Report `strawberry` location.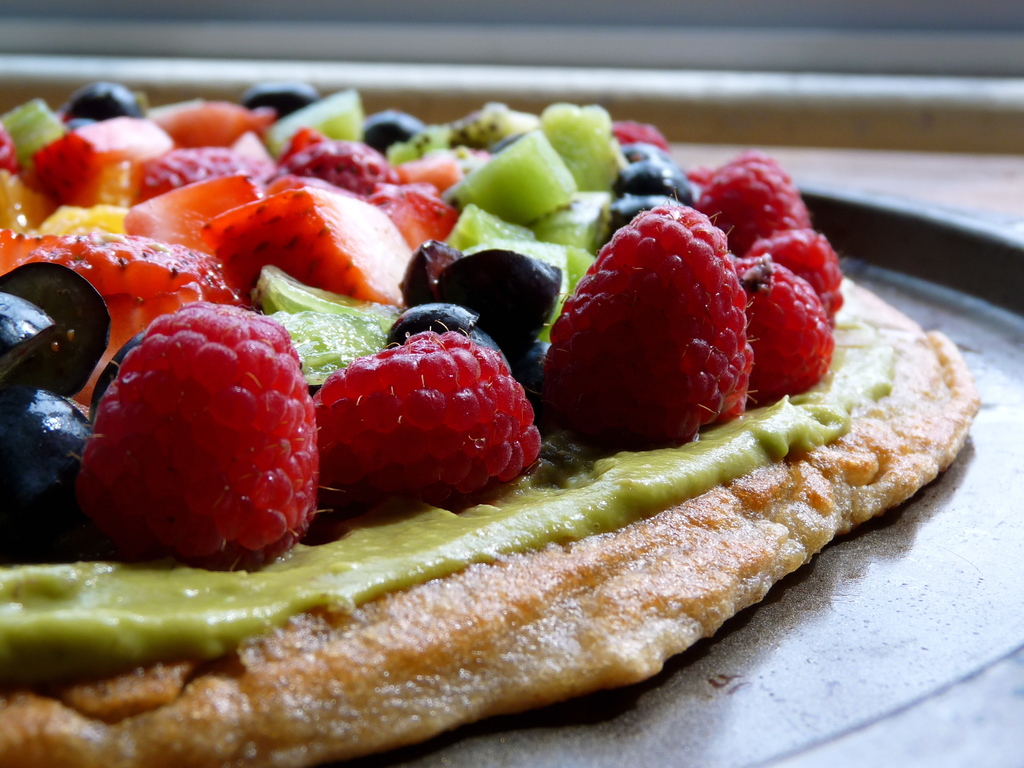
Report: {"x1": 694, "y1": 151, "x2": 817, "y2": 244}.
